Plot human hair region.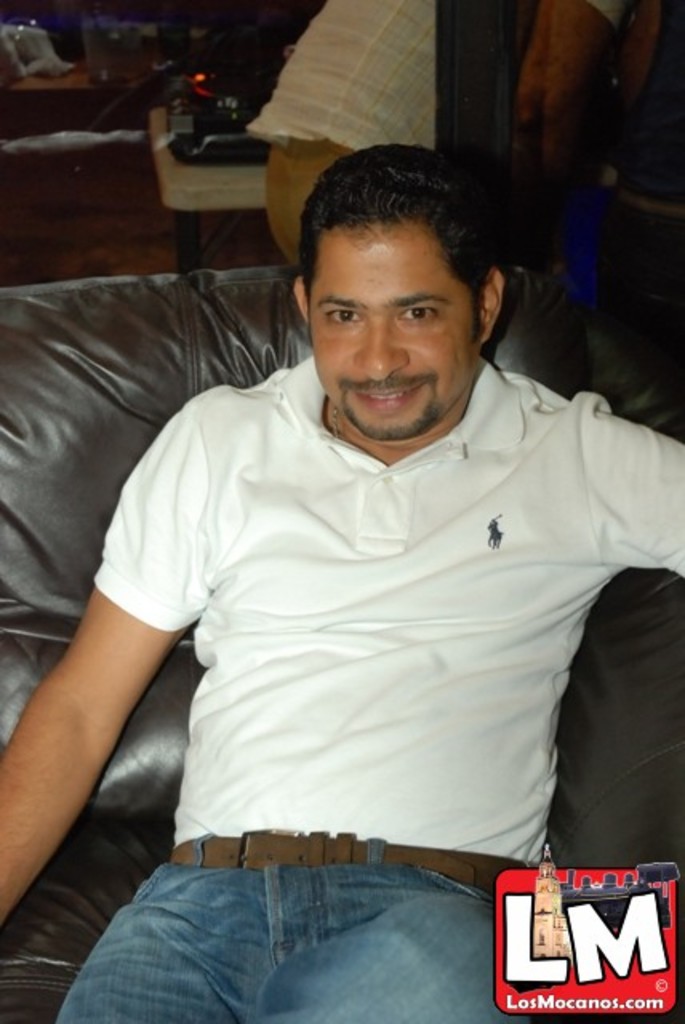
Plotted at BBox(283, 134, 517, 374).
